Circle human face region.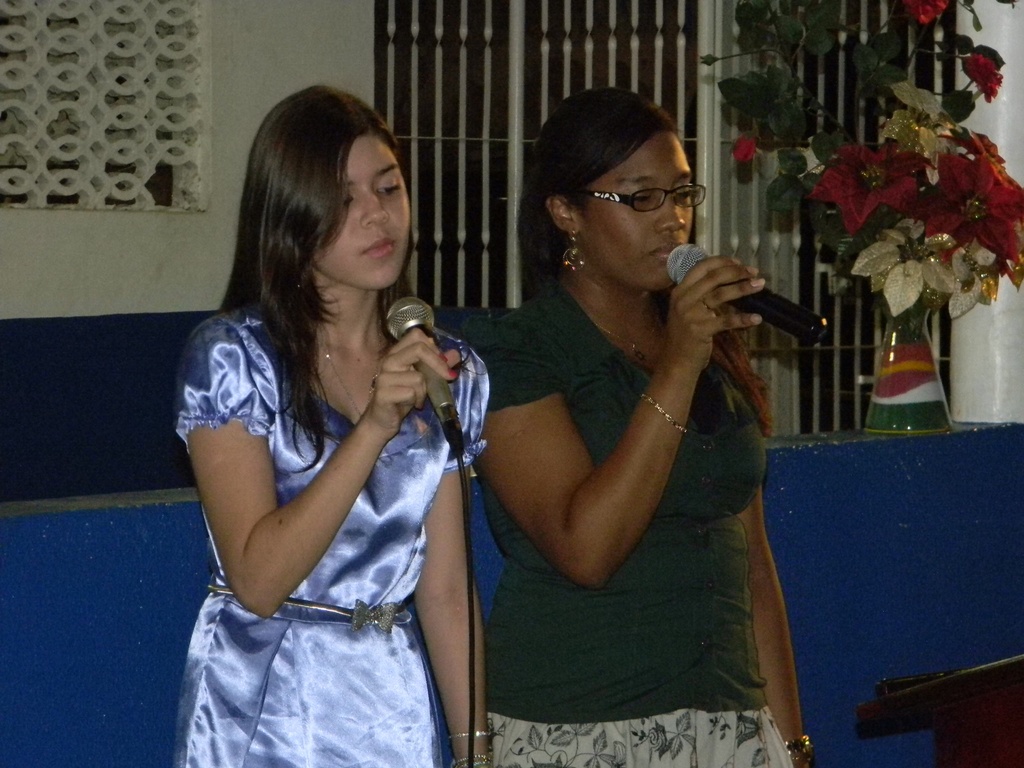
Region: (left=580, top=138, right=693, bottom=290).
